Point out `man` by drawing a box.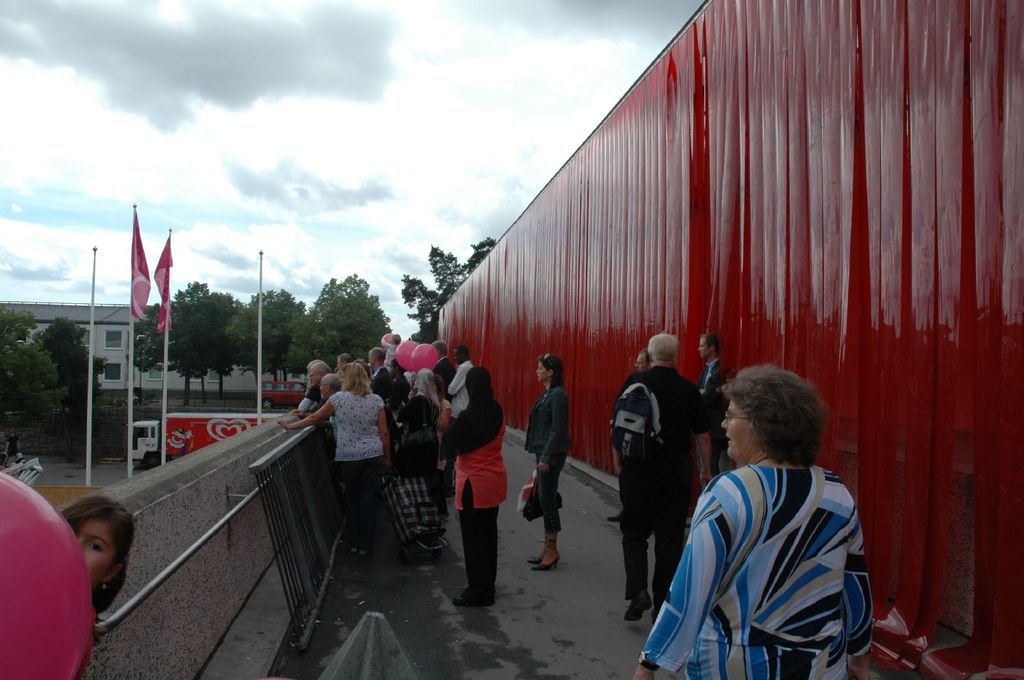
bbox=(292, 358, 330, 417).
